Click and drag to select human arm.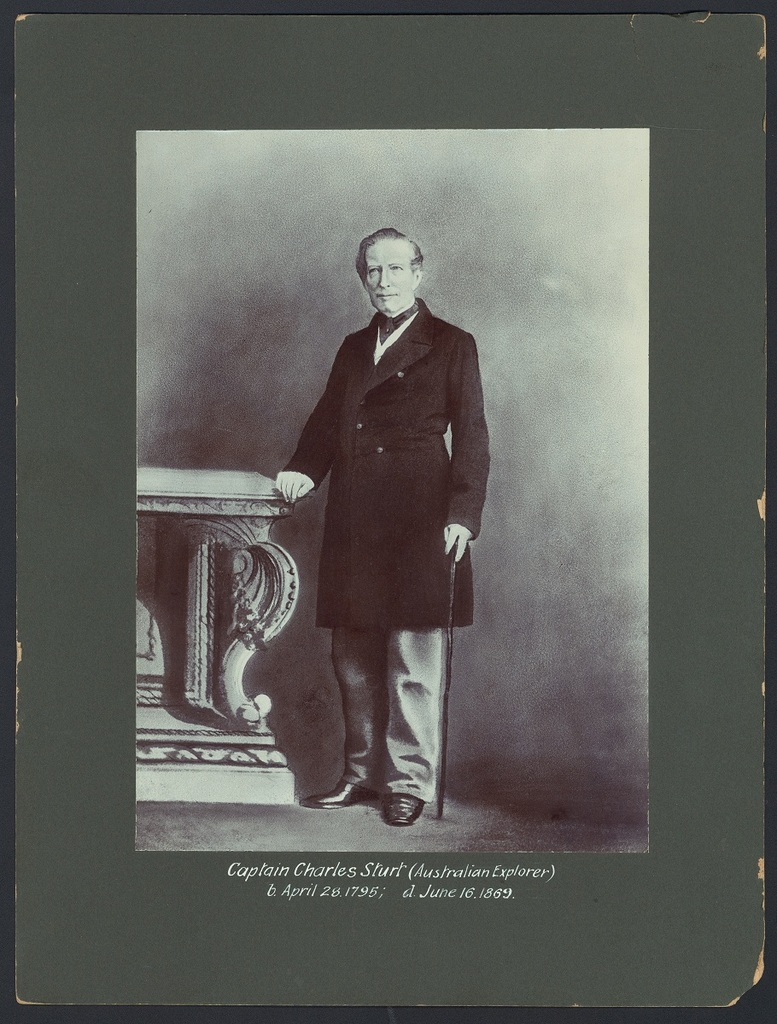
Selection: pyautogui.locateOnScreen(431, 335, 484, 564).
